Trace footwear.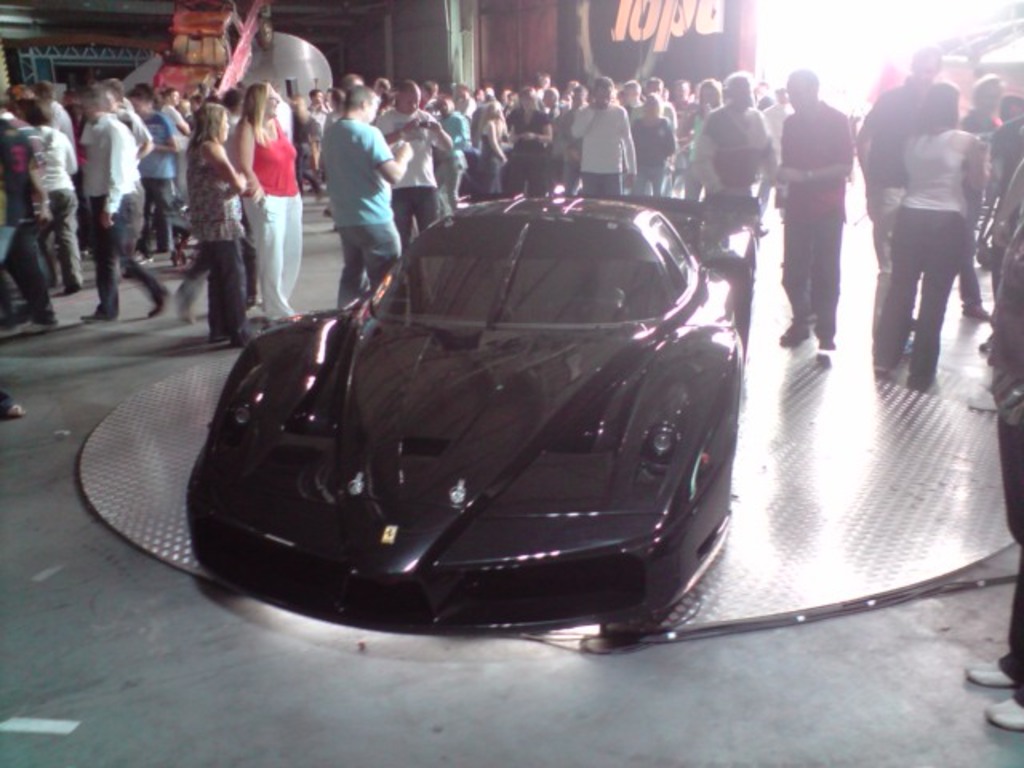
Traced to x1=146, y1=294, x2=170, y2=318.
